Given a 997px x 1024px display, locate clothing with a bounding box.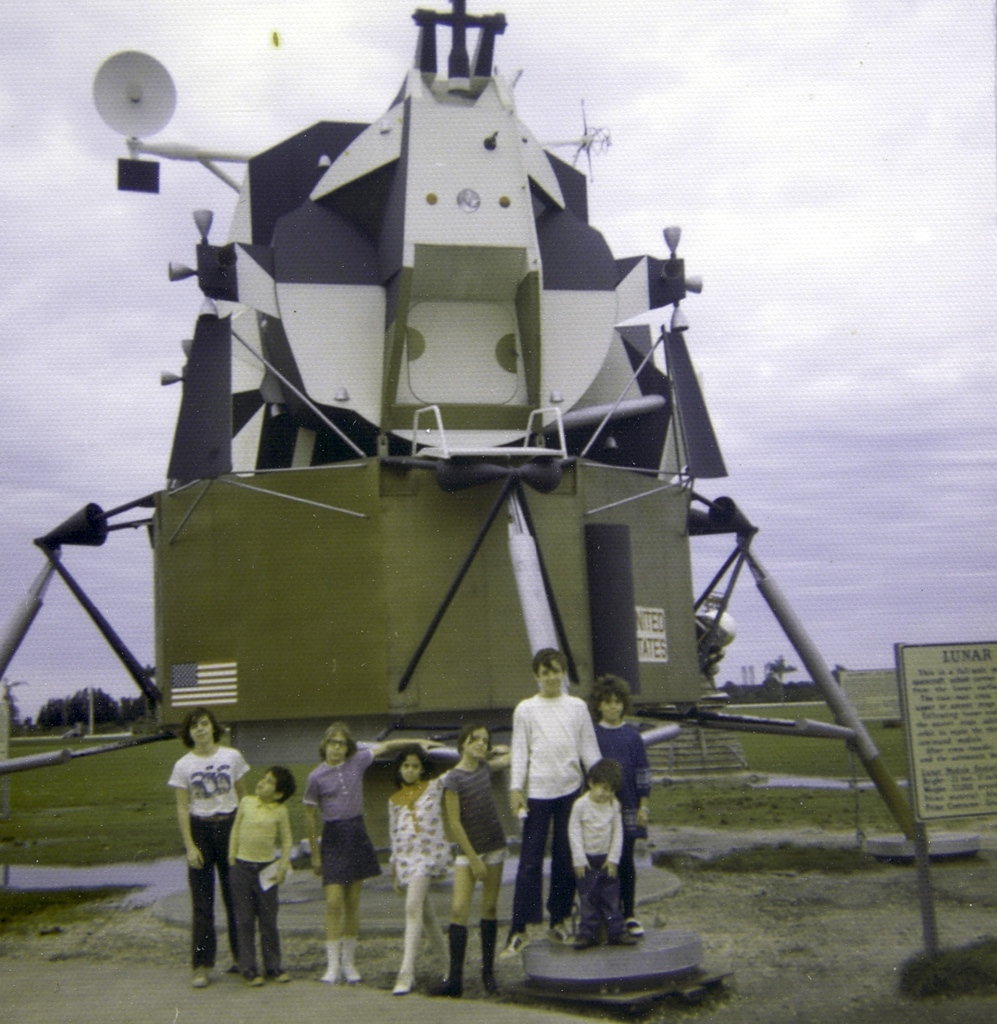
Located: l=438, t=765, r=505, b=856.
